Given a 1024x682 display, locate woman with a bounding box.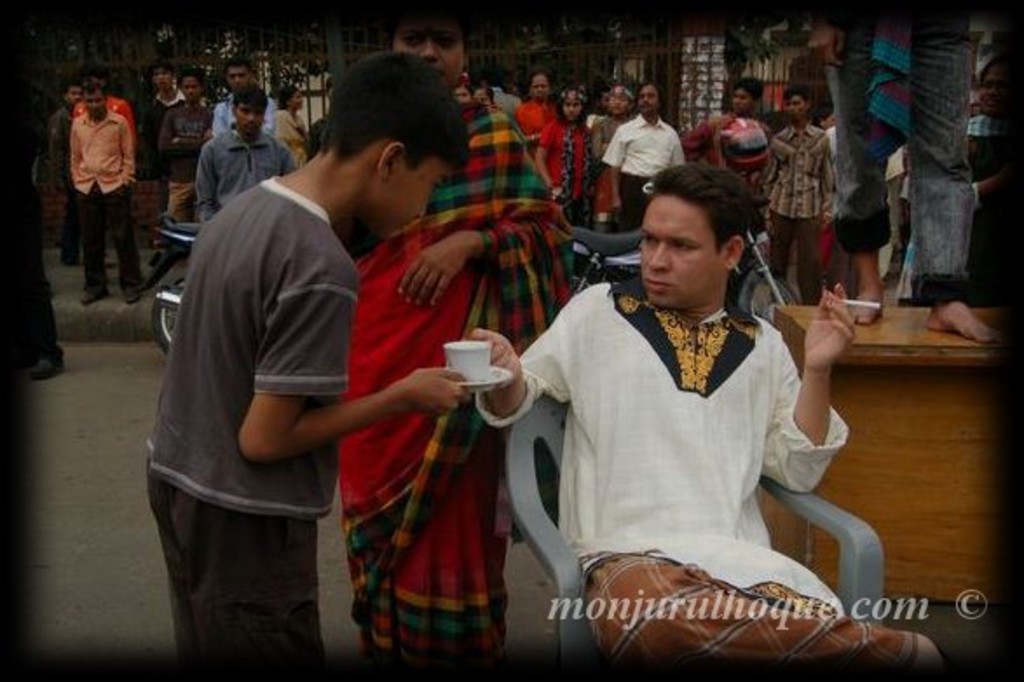
Located: region(529, 78, 602, 206).
